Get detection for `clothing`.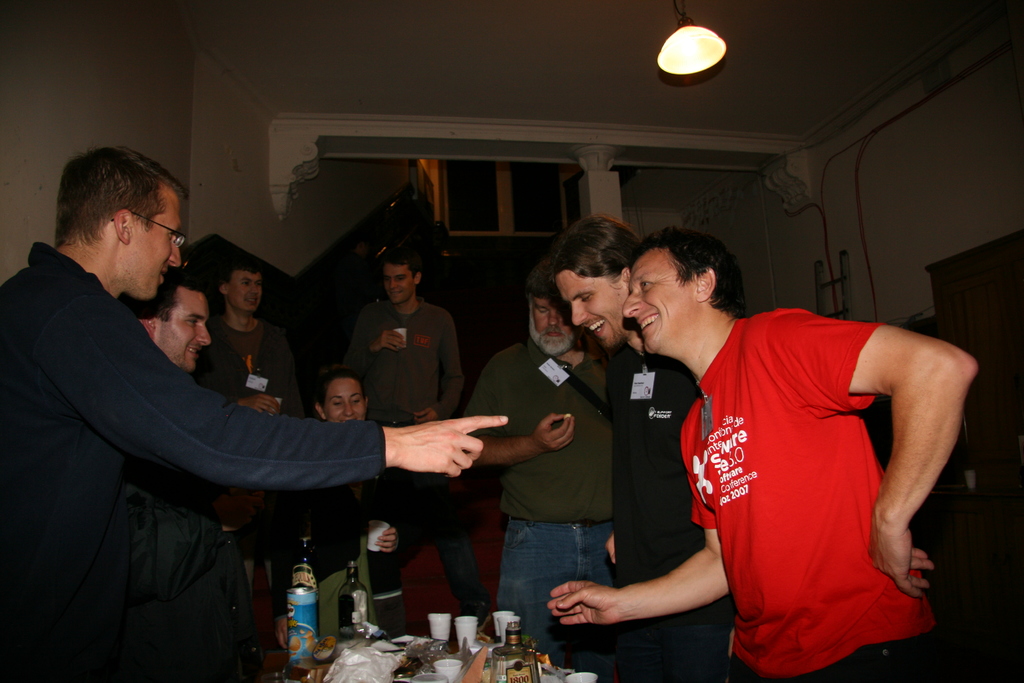
Detection: [351,298,493,620].
